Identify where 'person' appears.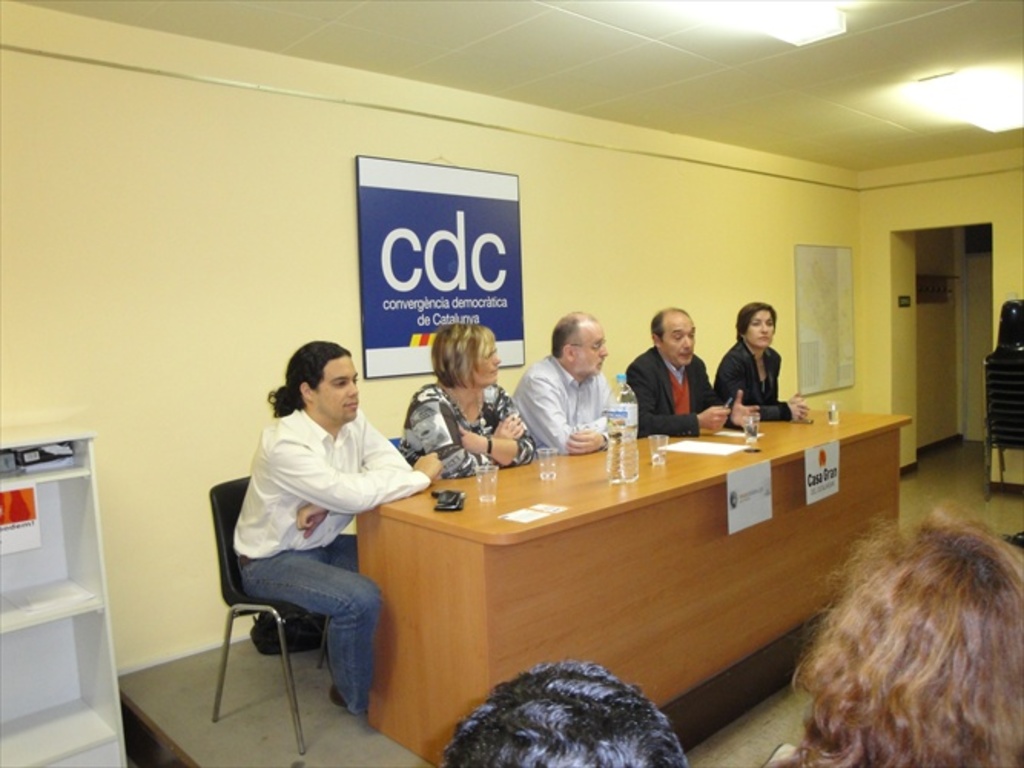
Appears at {"x1": 761, "y1": 496, "x2": 1022, "y2": 766}.
